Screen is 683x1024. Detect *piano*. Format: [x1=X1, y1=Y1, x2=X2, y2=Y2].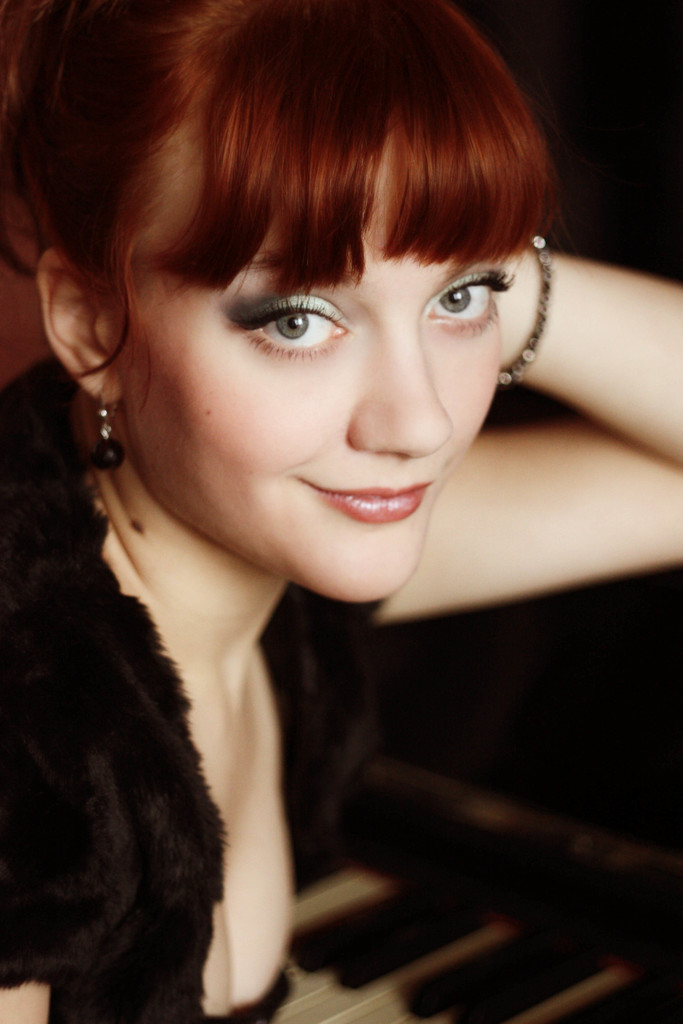
[x1=268, y1=758, x2=682, y2=1023].
